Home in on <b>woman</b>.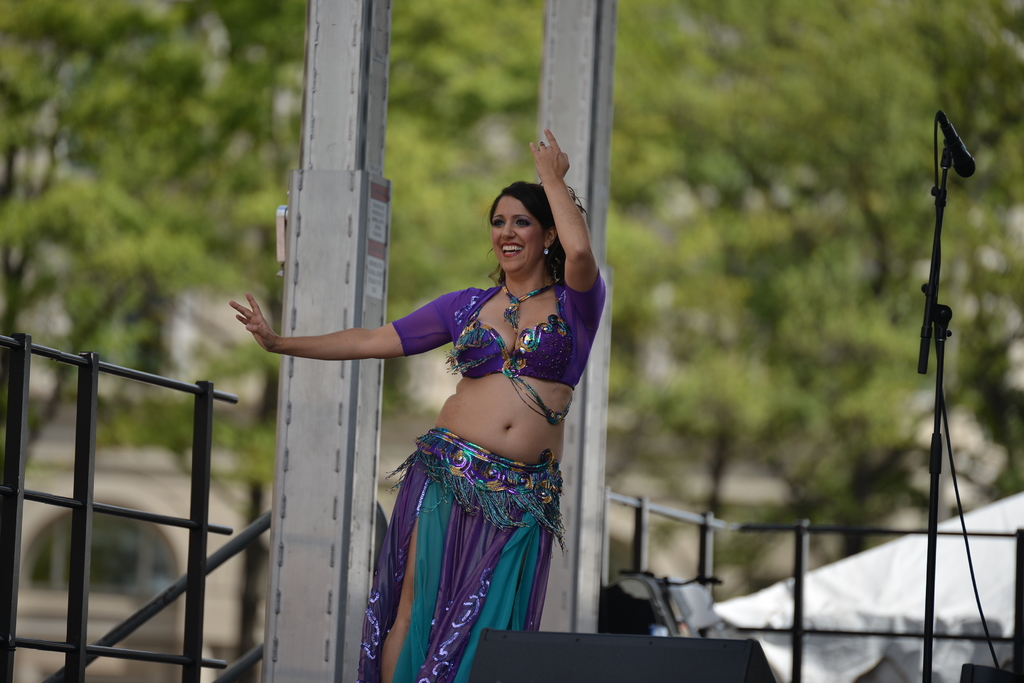
Homed in at (left=229, top=128, right=607, bottom=682).
